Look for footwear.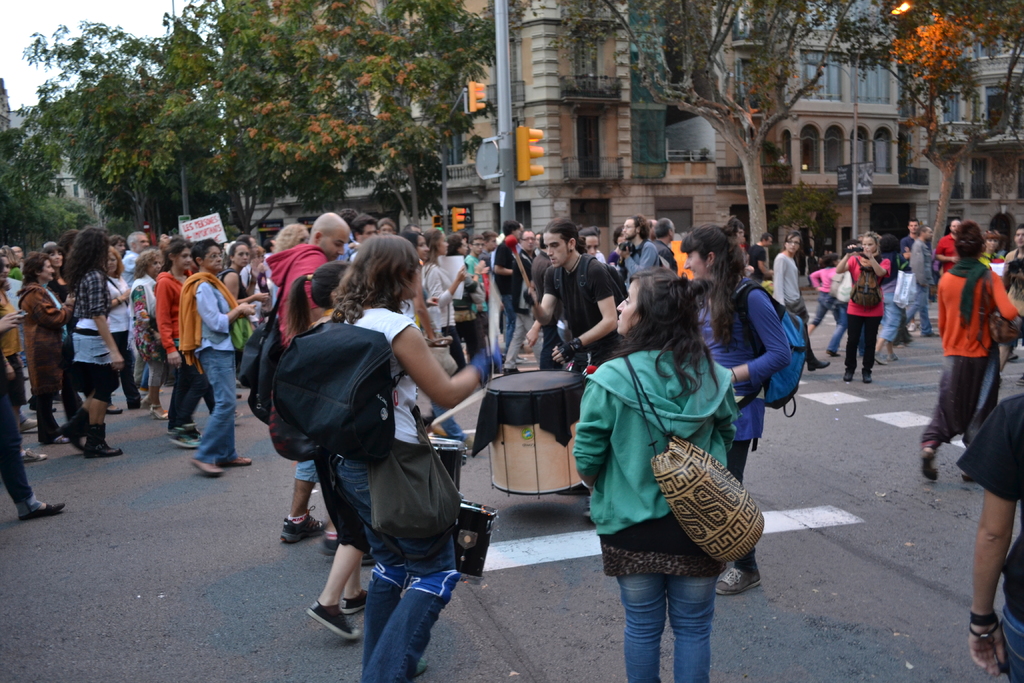
Found: region(84, 423, 122, 462).
